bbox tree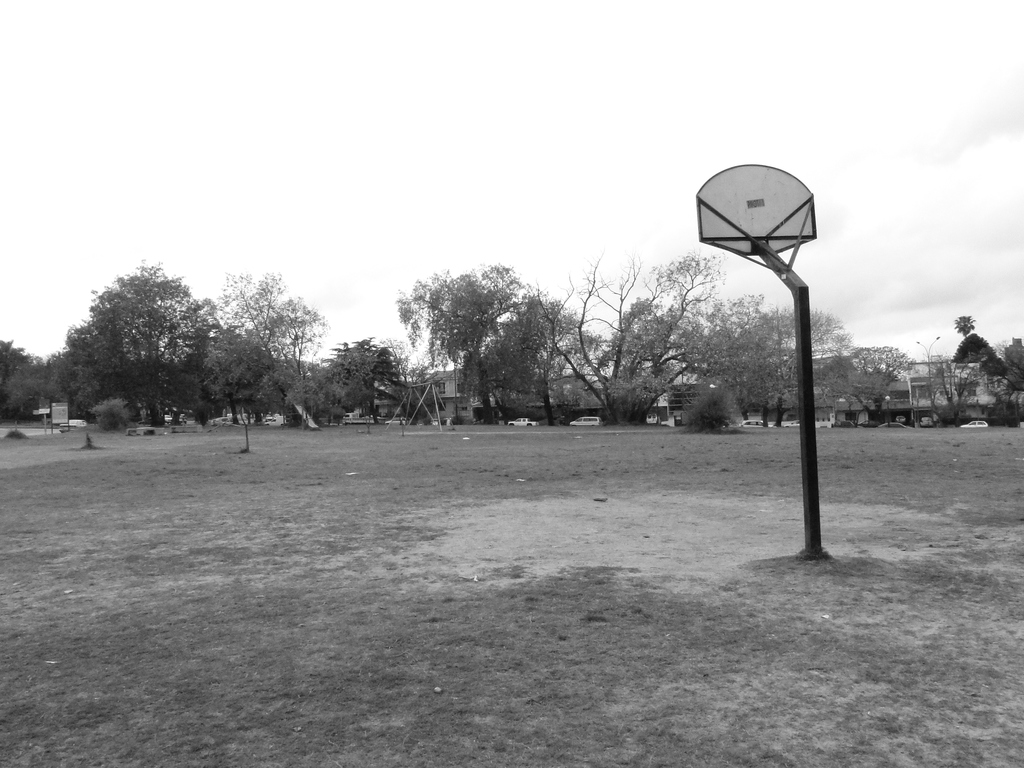
[x1=932, y1=359, x2=970, y2=422]
